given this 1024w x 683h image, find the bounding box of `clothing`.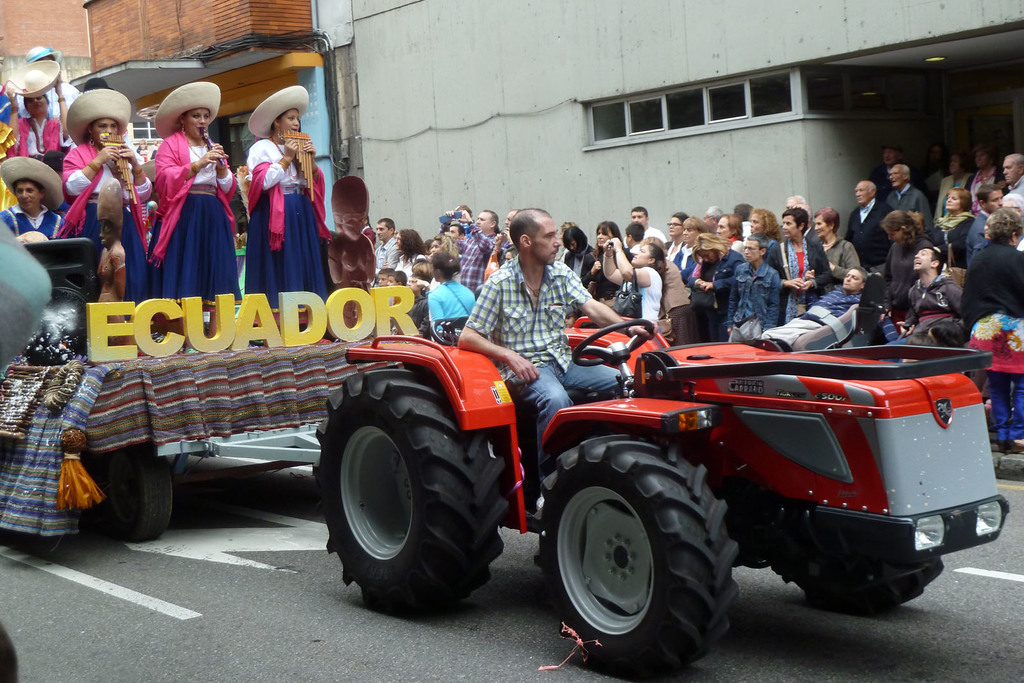
(0,198,56,247).
